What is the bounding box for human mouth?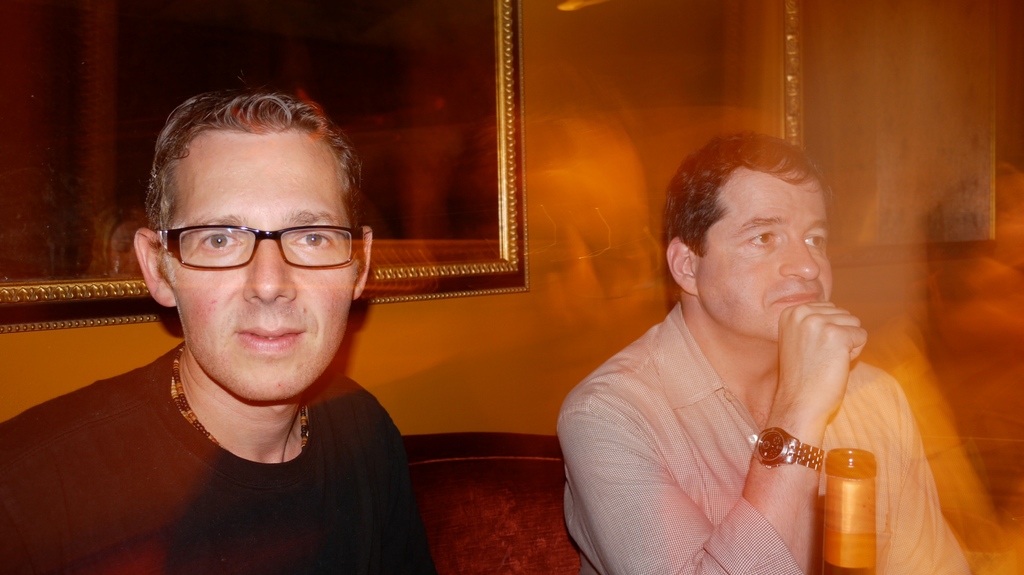
crop(230, 308, 305, 350).
